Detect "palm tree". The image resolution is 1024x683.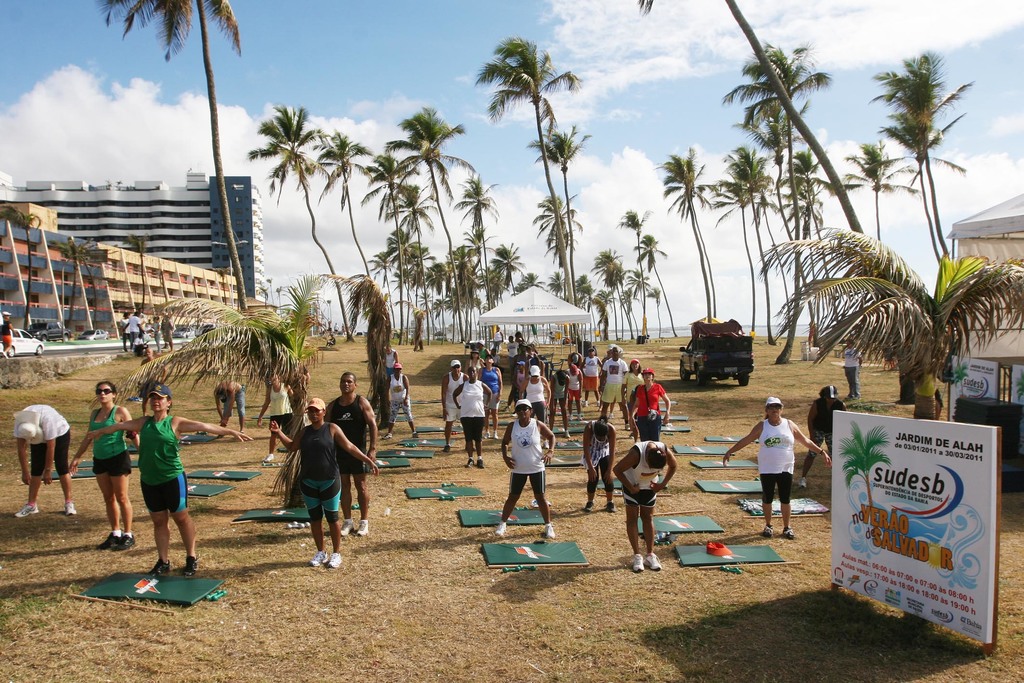
<box>594,244,629,347</box>.
